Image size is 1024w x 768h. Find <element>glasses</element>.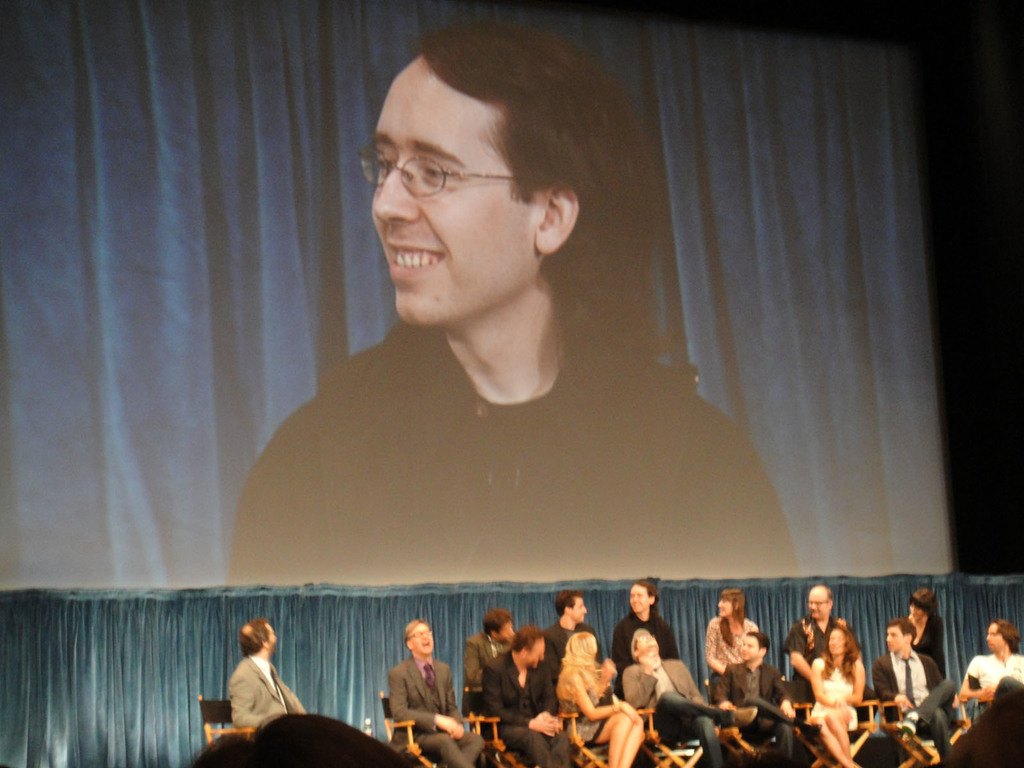
box=[346, 134, 499, 201].
